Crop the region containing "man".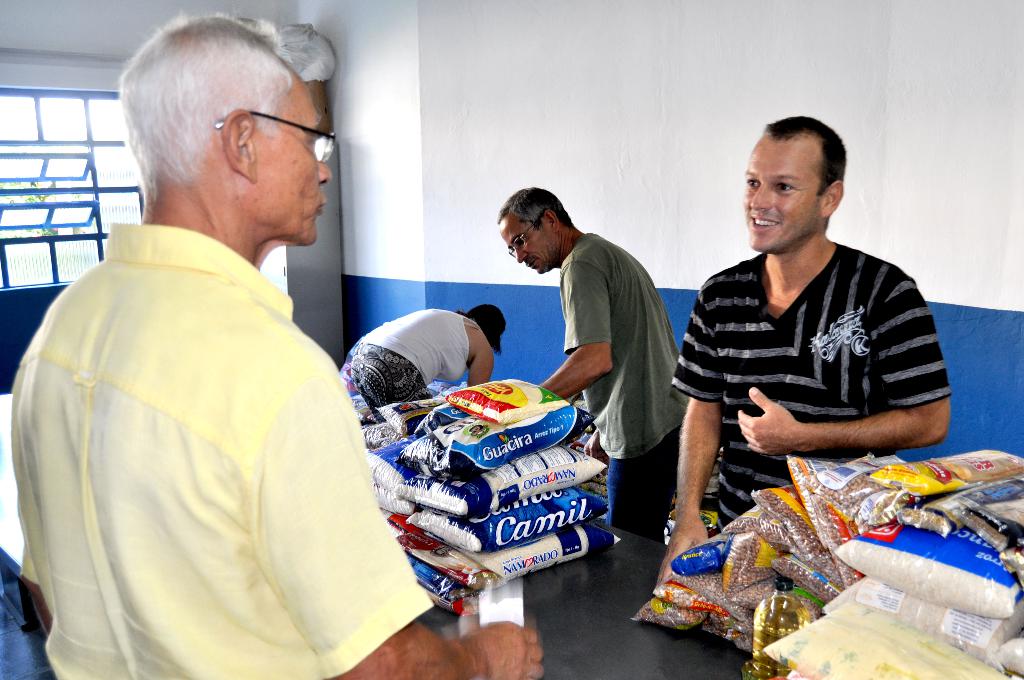
Crop region: (495,182,692,537).
